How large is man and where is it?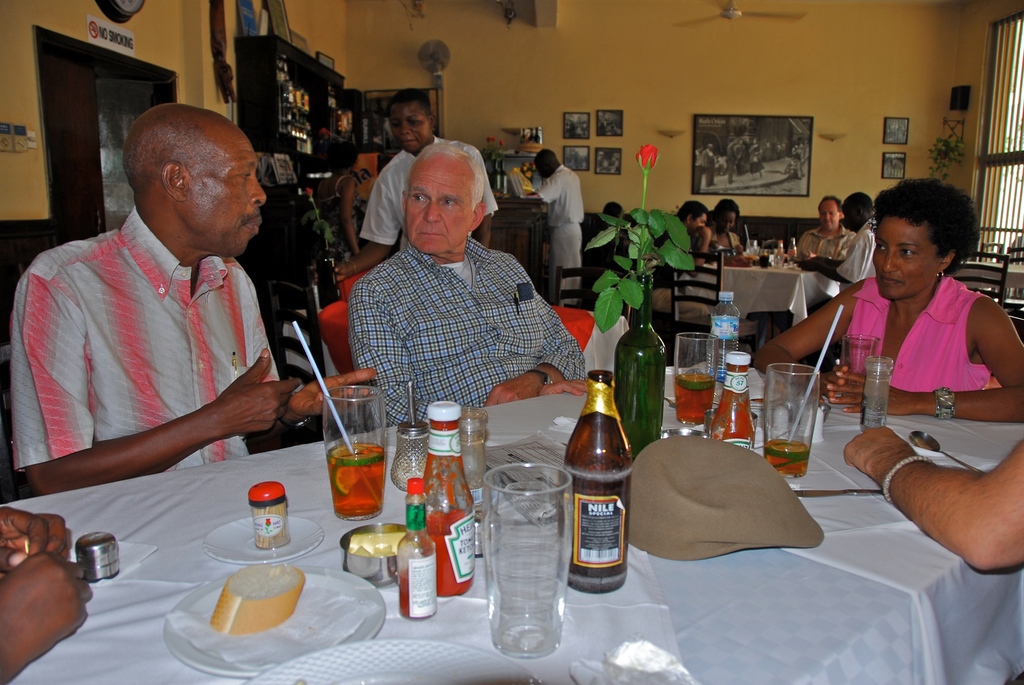
Bounding box: box=[662, 202, 717, 265].
